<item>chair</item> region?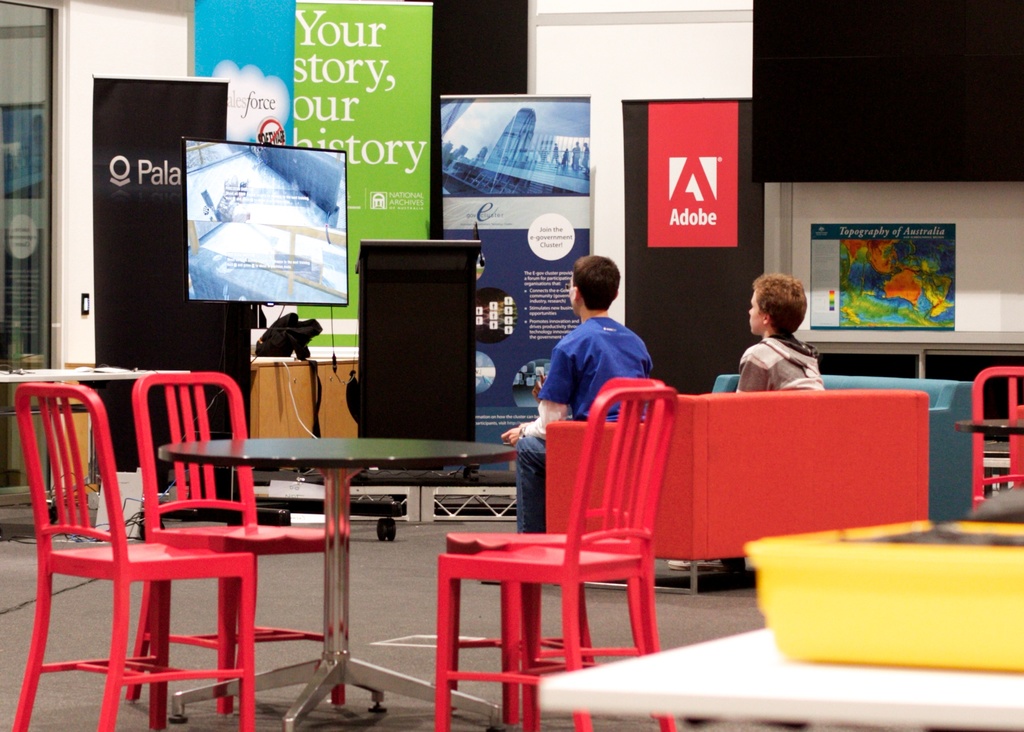
(440,379,719,714)
